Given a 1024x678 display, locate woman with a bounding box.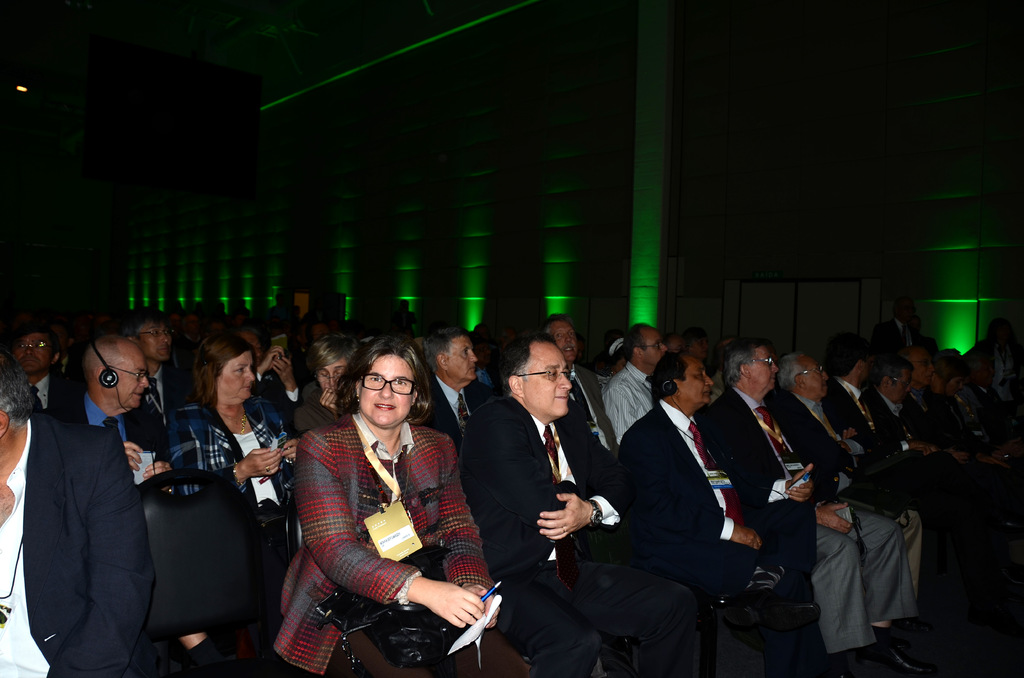
Located: (268,328,458,677).
